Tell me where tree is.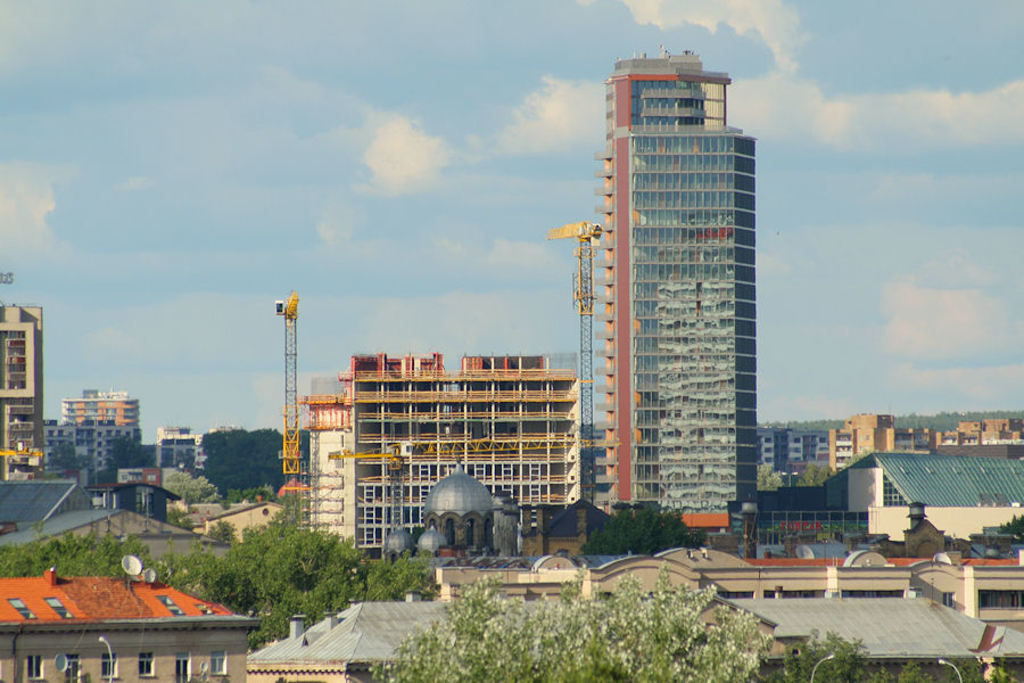
tree is at (163, 469, 231, 510).
